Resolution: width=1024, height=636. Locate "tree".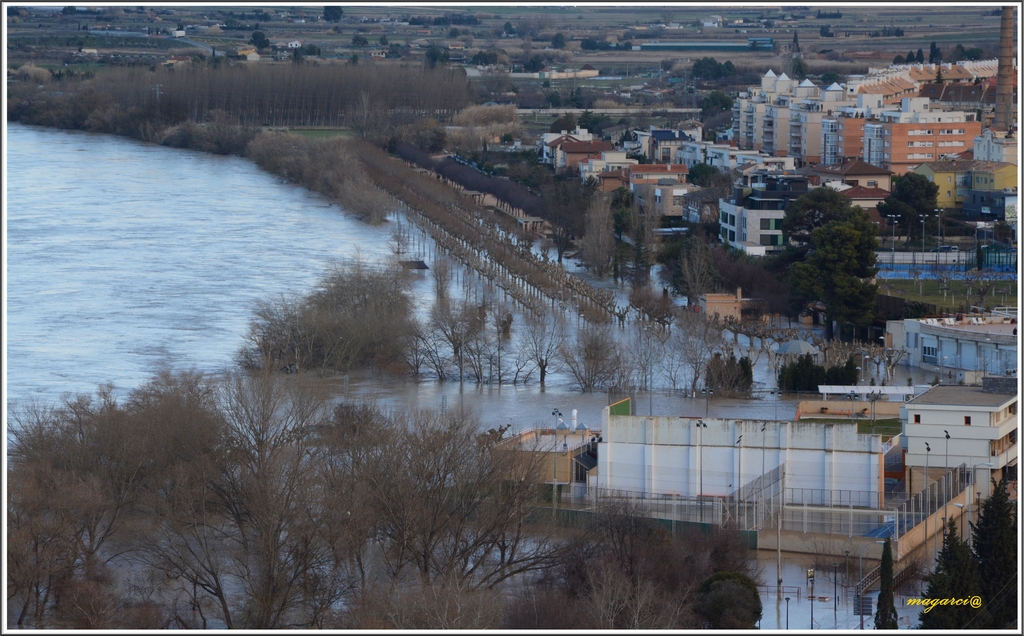
[870,191,929,237].
